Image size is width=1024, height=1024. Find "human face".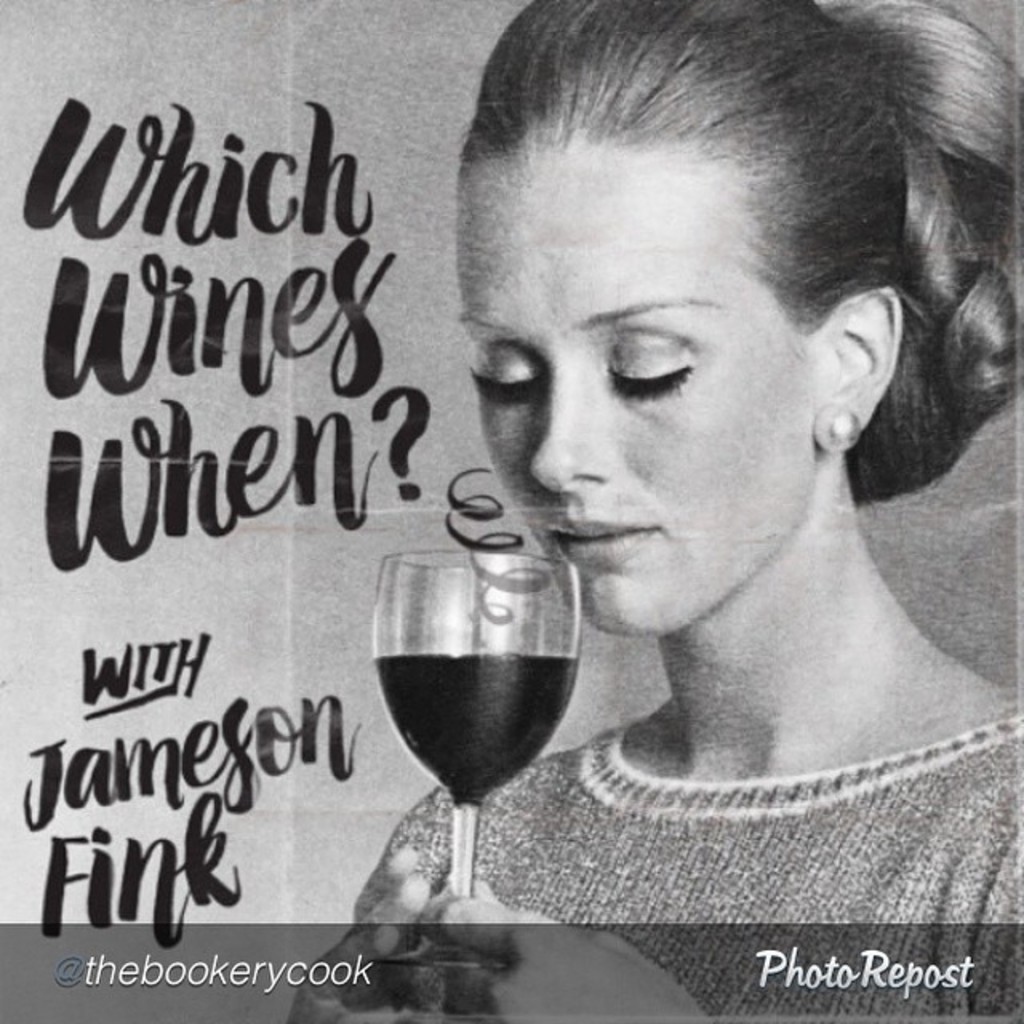
450,150,813,637.
